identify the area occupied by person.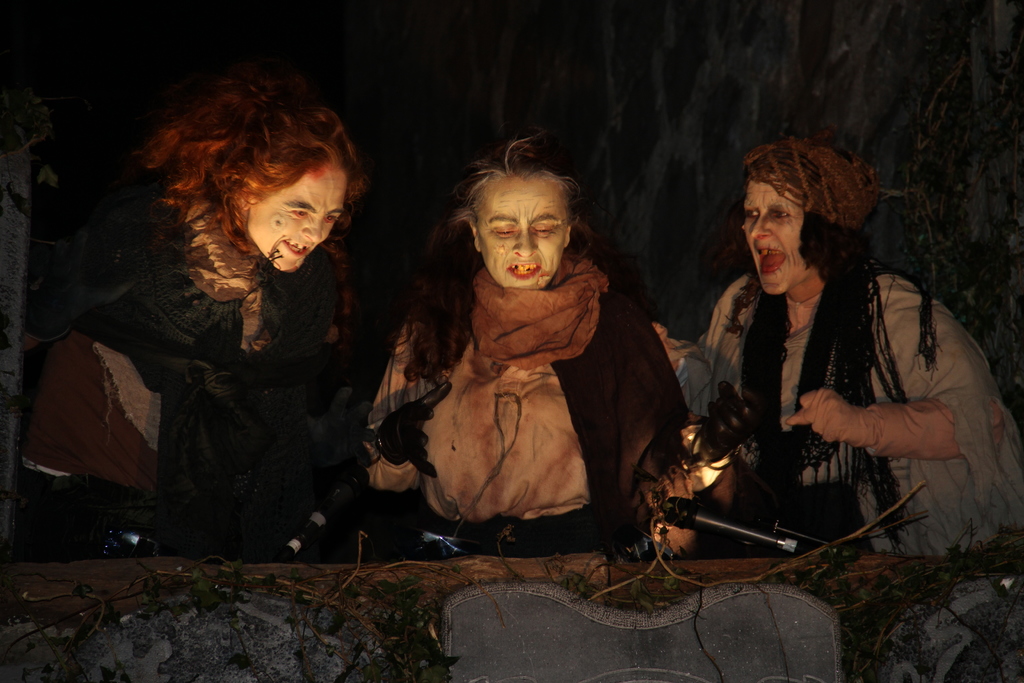
Area: (356, 136, 724, 556).
